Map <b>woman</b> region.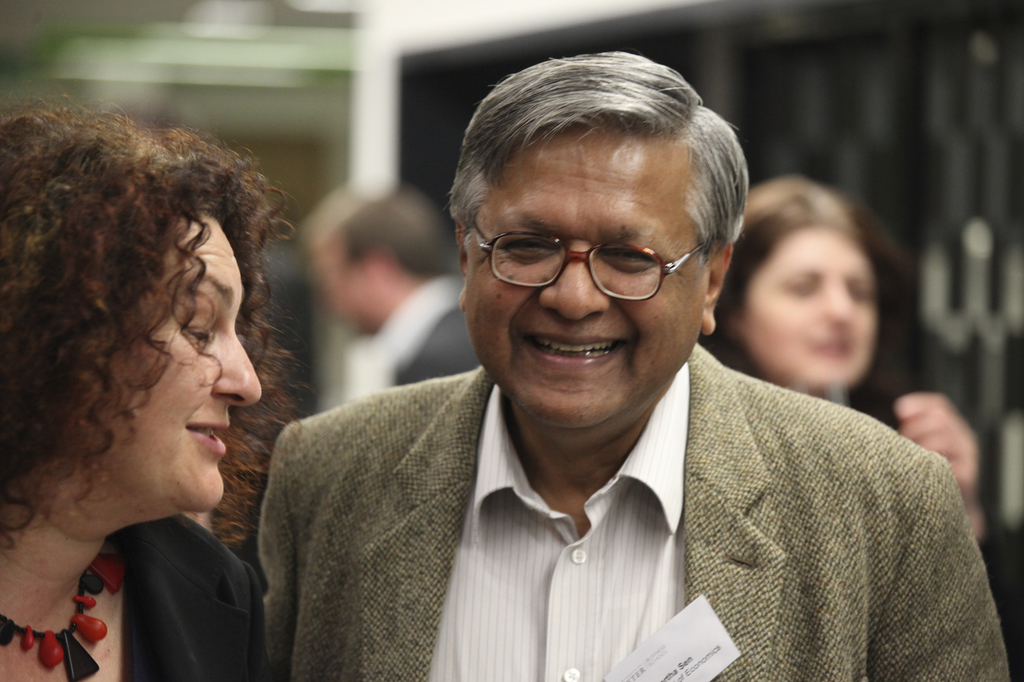
Mapped to detection(695, 170, 1023, 681).
